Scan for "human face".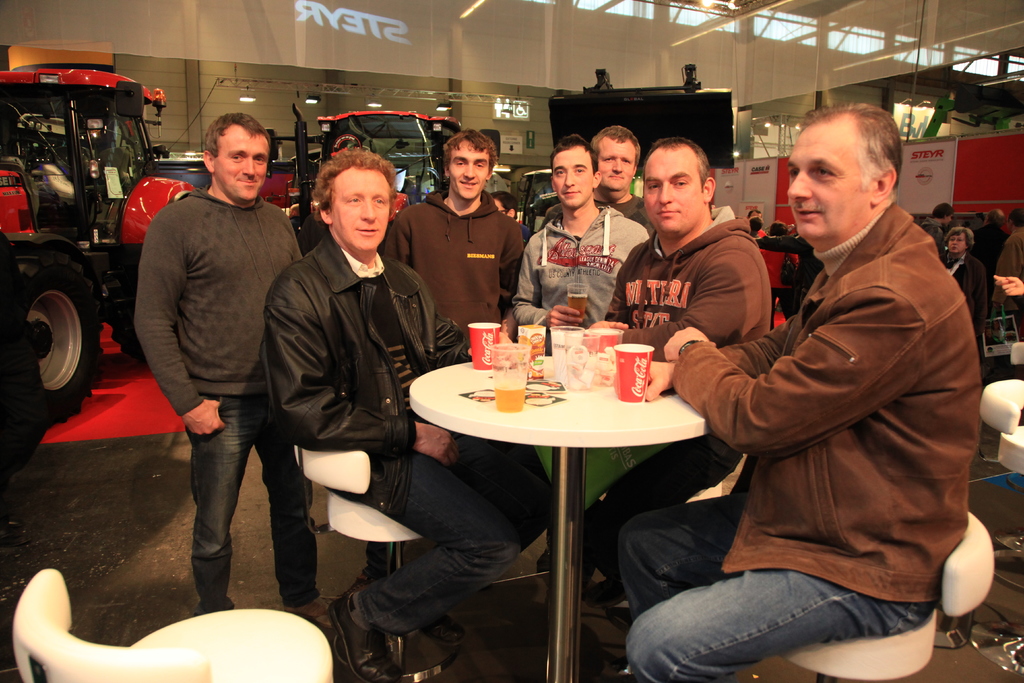
Scan result: box(451, 139, 485, 199).
